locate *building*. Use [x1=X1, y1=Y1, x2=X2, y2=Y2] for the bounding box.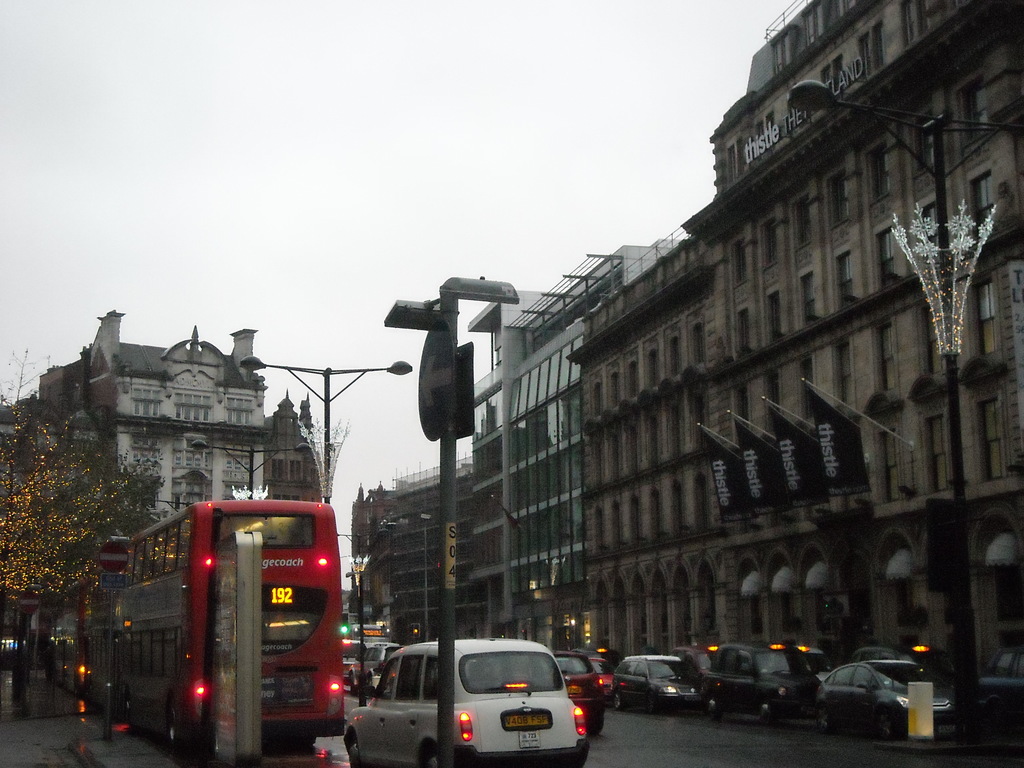
[x1=566, y1=238, x2=724, y2=645].
